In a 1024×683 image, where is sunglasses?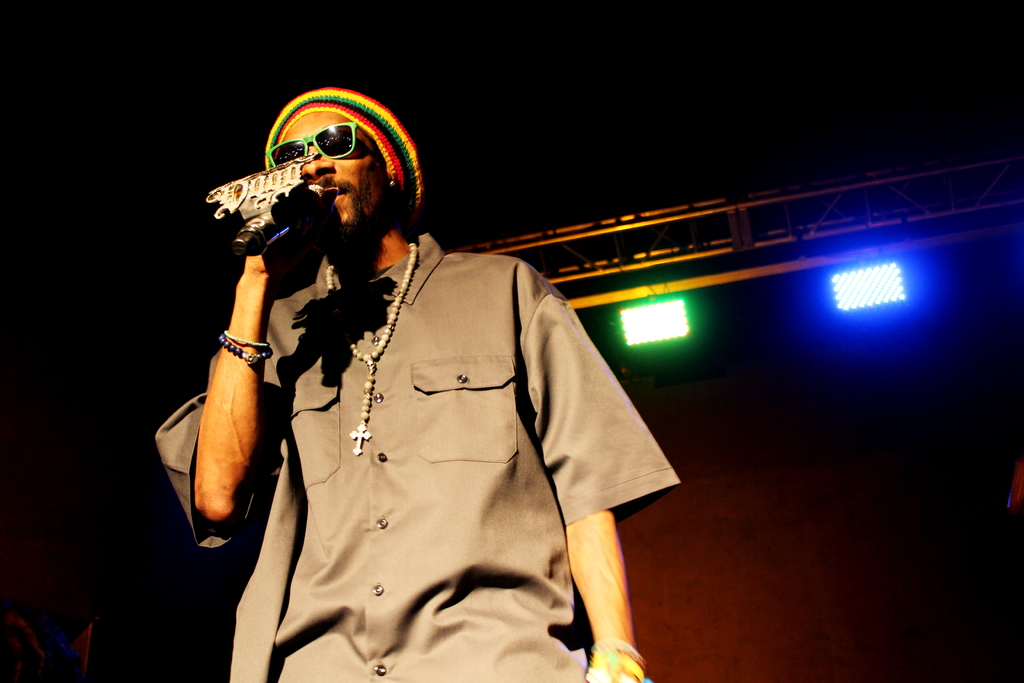
255:122:388:169.
